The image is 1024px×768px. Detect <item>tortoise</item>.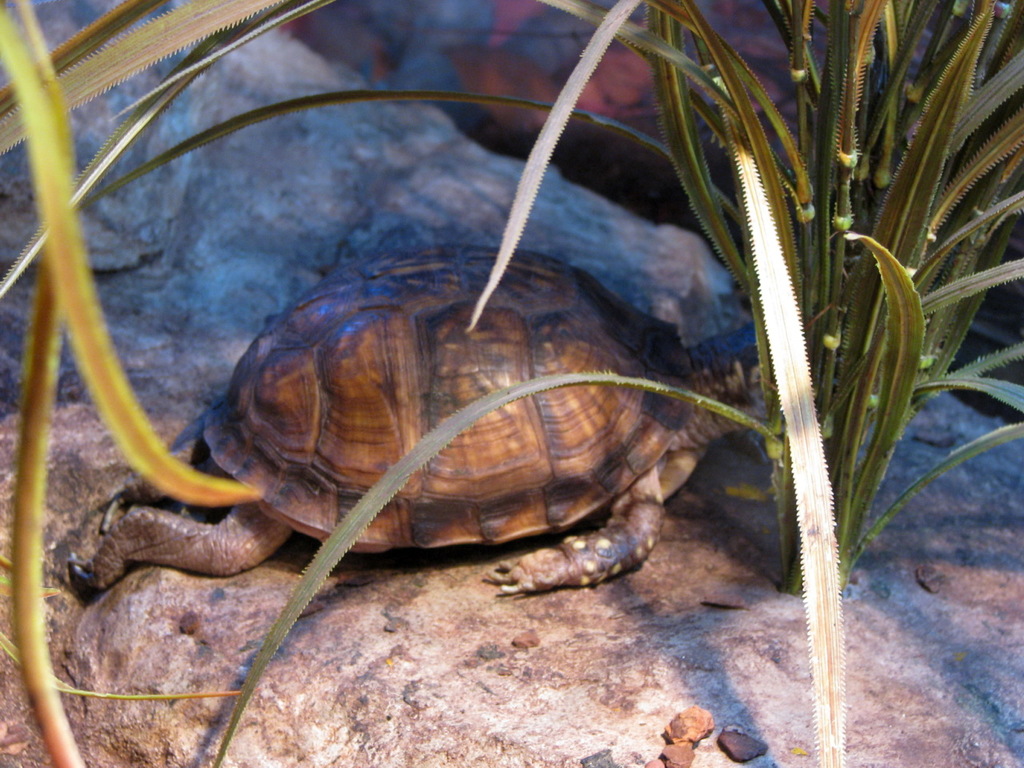
Detection: crop(55, 245, 765, 606).
